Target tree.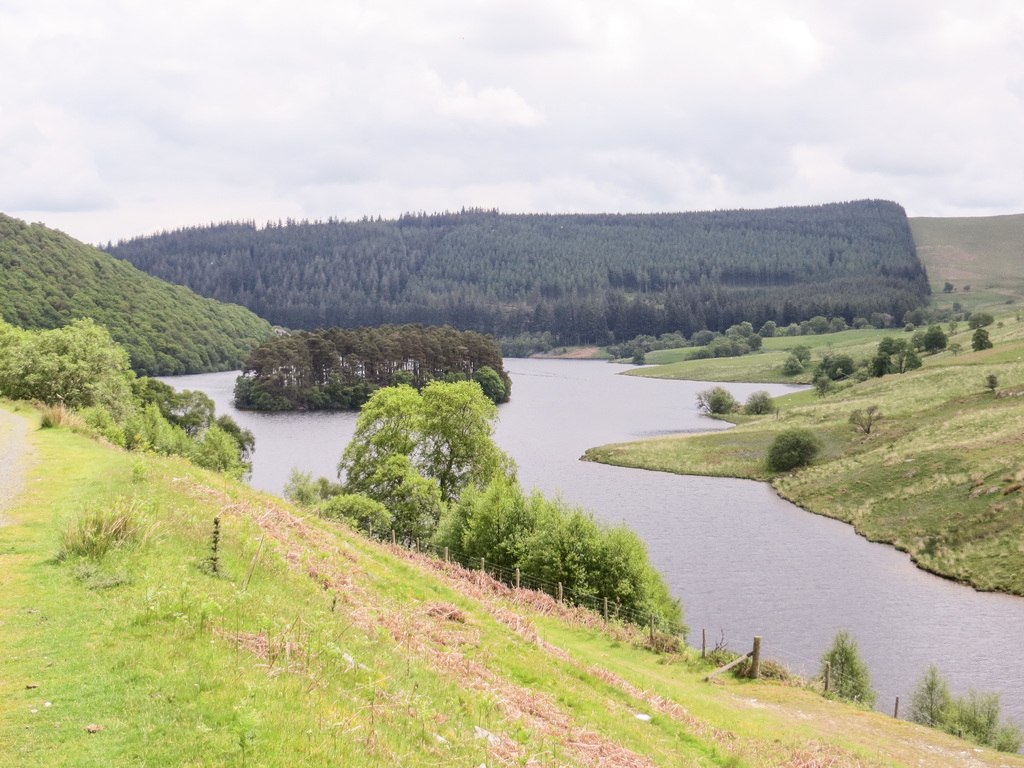
Target region: (left=971, top=328, right=992, bottom=350).
